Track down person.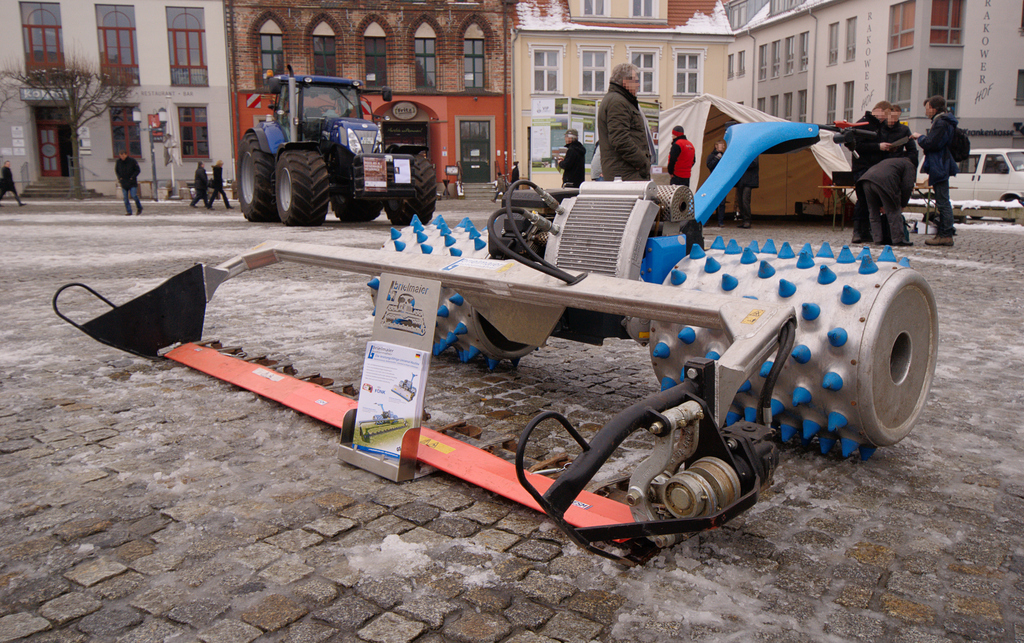
Tracked to <region>912, 96, 961, 250</region>.
